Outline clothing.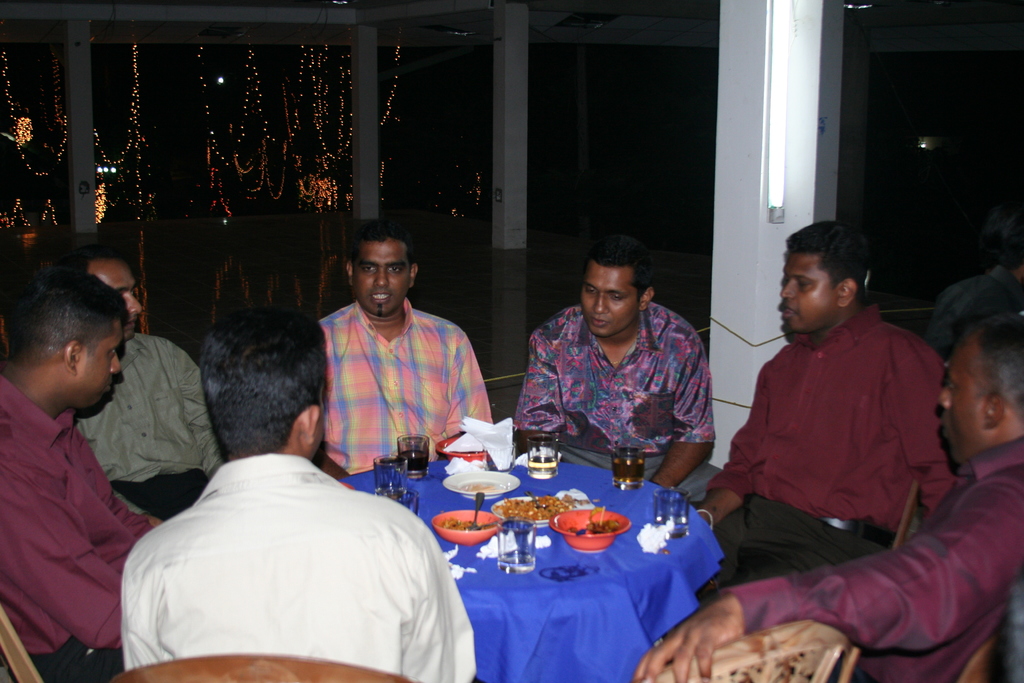
Outline: l=115, t=407, r=454, b=677.
